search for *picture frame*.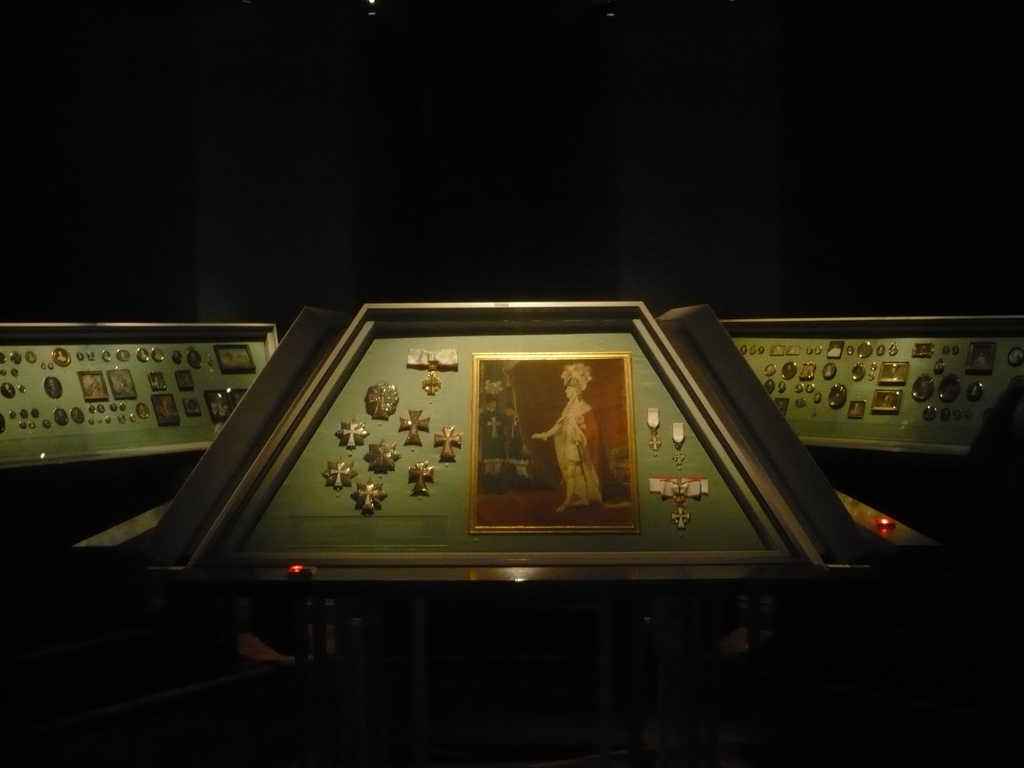
Found at pyautogui.locateOnScreen(0, 383, 14, 401).
